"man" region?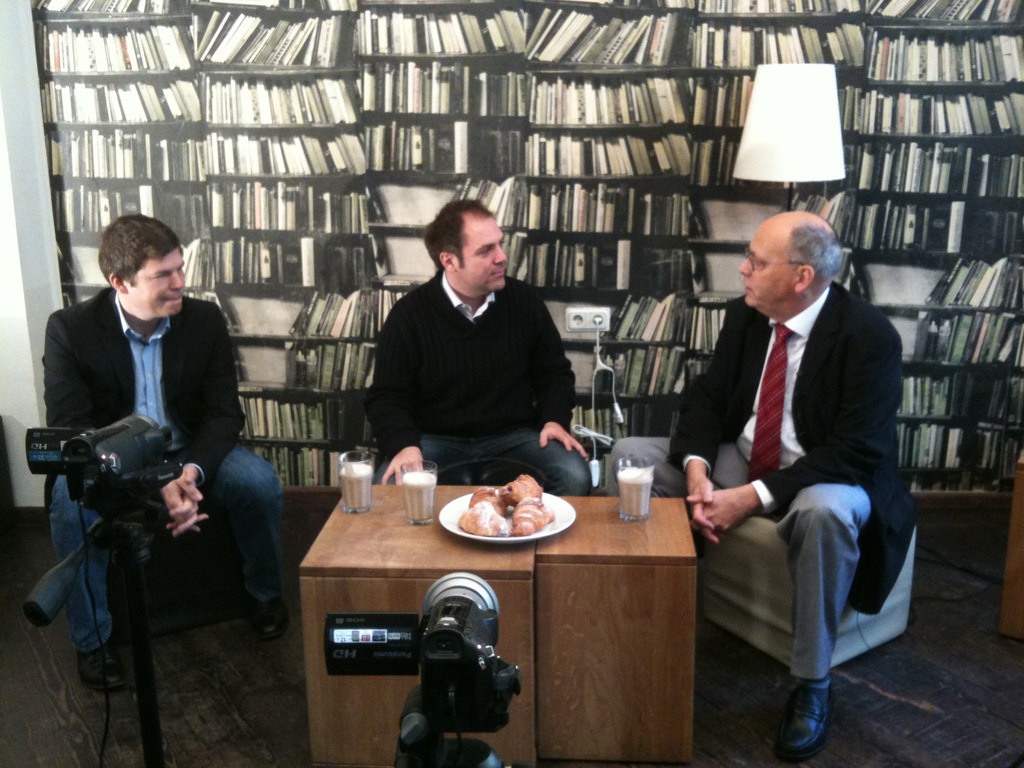
(364,196,596,495)
